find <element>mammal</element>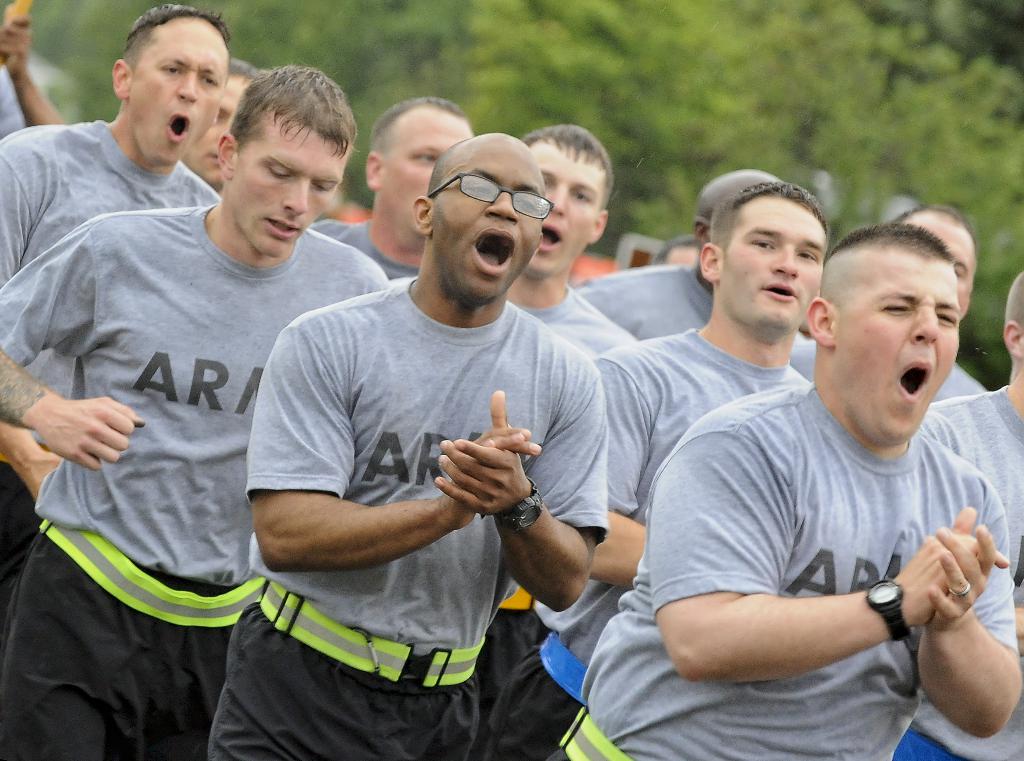
649, 234, 701, 265
